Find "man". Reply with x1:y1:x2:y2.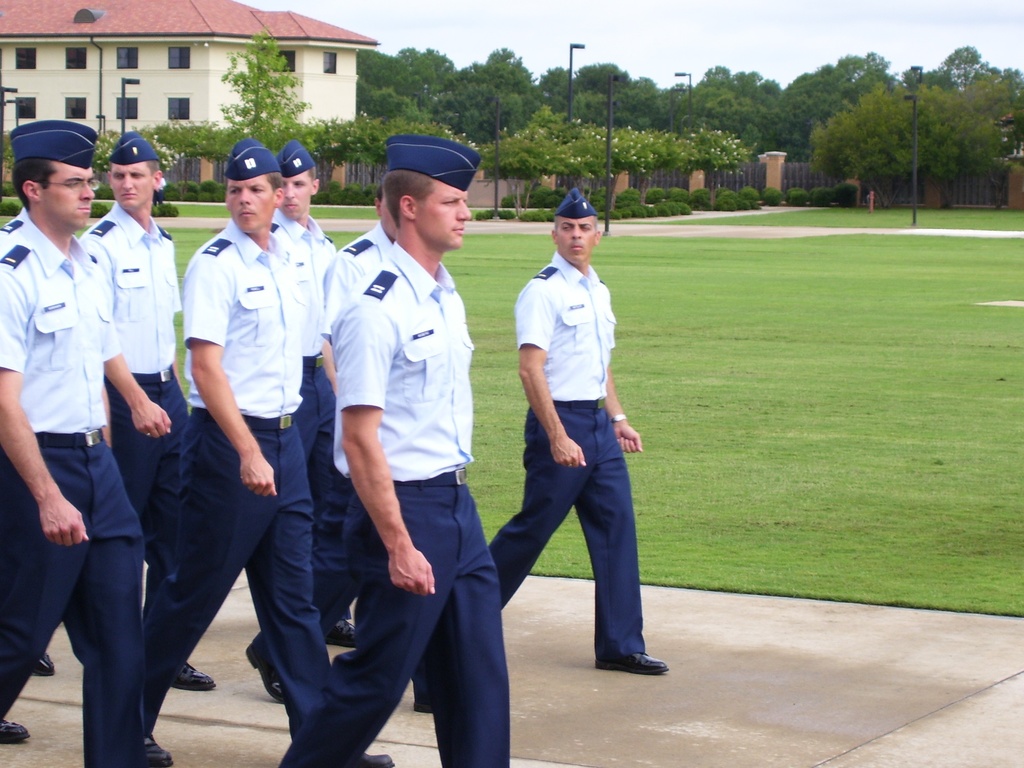
271:138:509:767.
